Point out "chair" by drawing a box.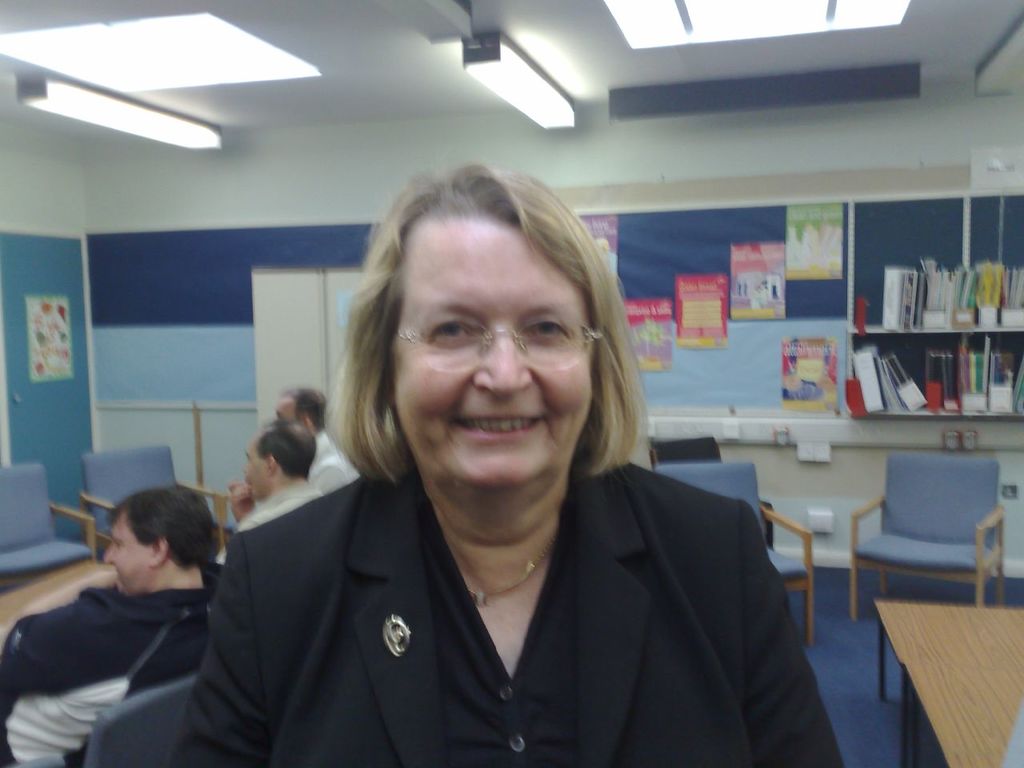
bbox=[0, 461, 99, 597].
